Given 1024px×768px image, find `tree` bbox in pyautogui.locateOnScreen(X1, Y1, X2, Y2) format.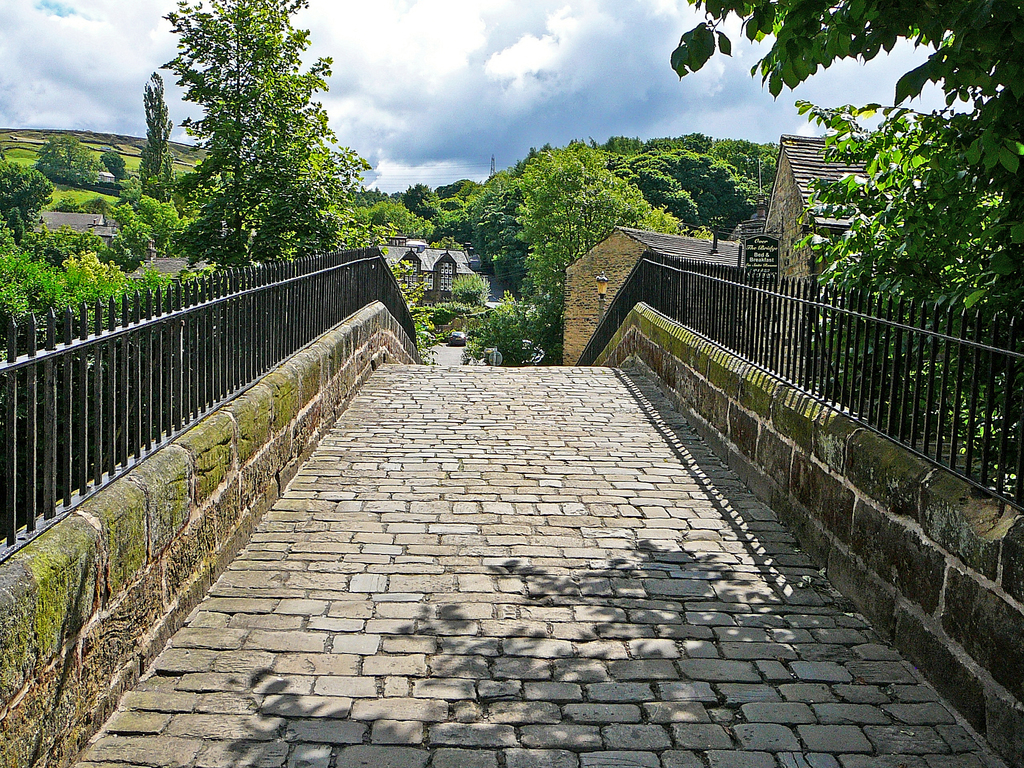
pyautogui.locateOnScreen(131, 78, 177, 192).
